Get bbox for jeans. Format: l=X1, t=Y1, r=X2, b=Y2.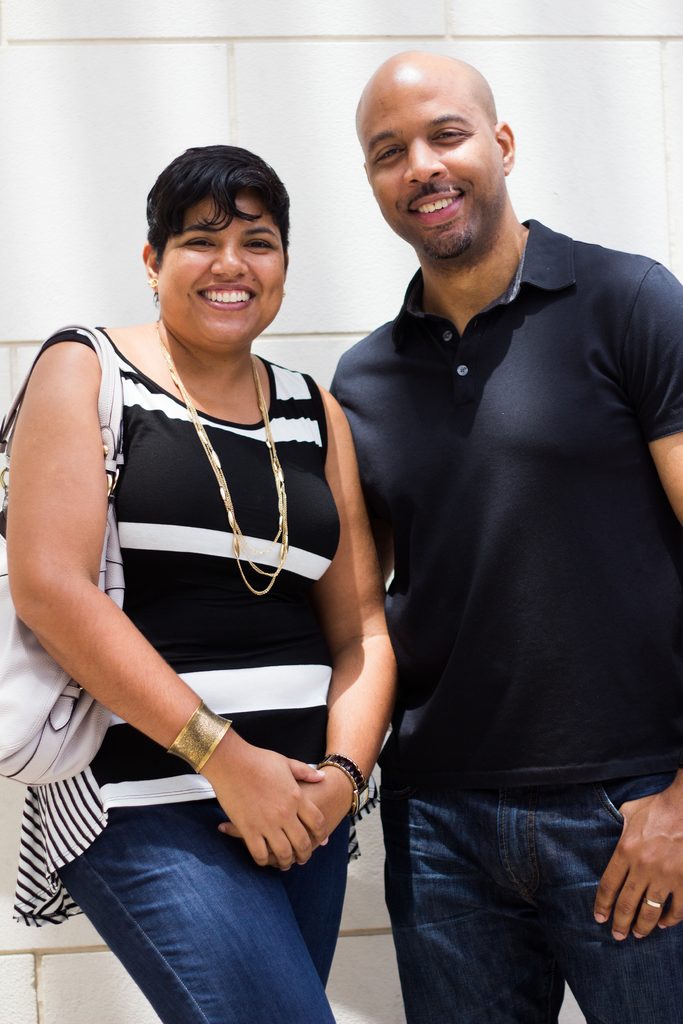
l=374, t=785, r=682, b=1023.
